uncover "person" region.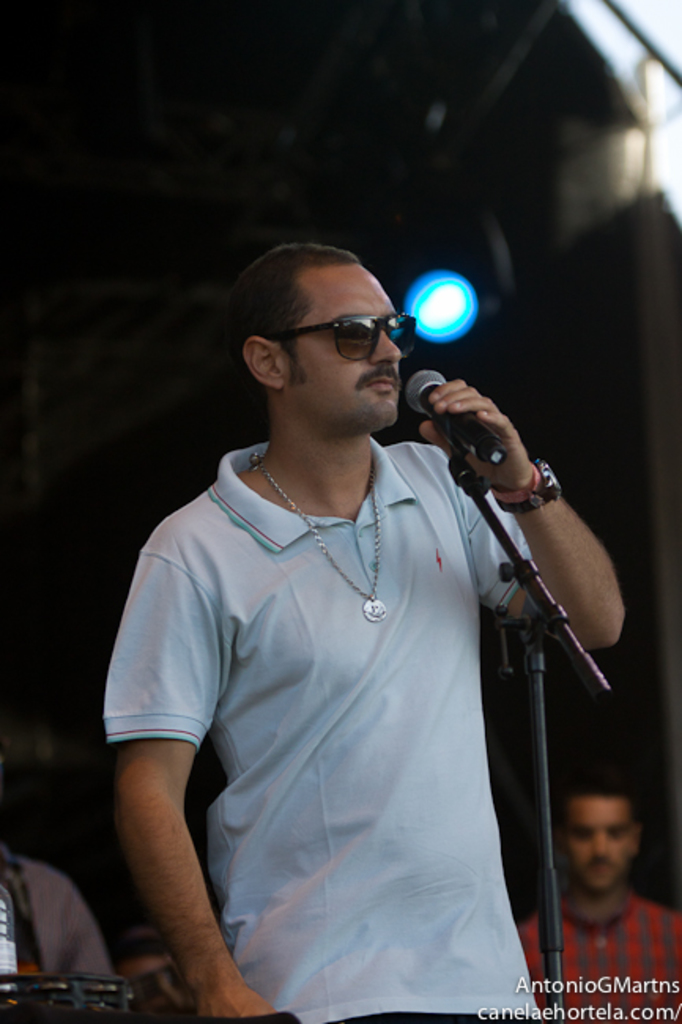
Uncovered: <region>512, 770, 680, 1022</region>.
